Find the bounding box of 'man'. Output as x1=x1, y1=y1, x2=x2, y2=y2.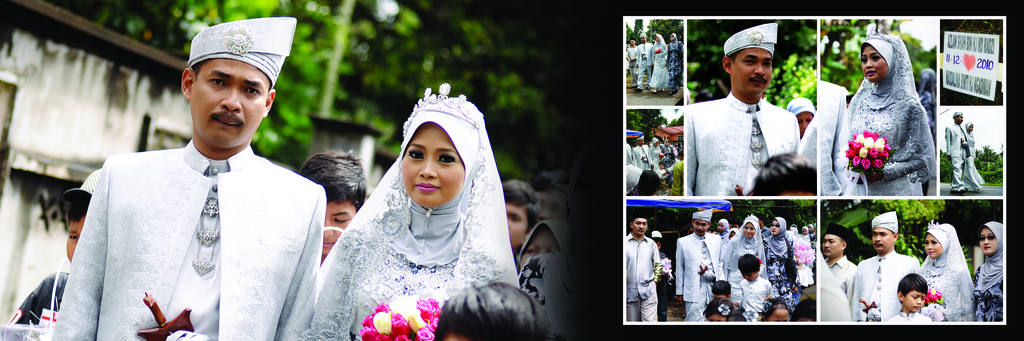
x1=852, y1=210, x2=920, y2=321.
